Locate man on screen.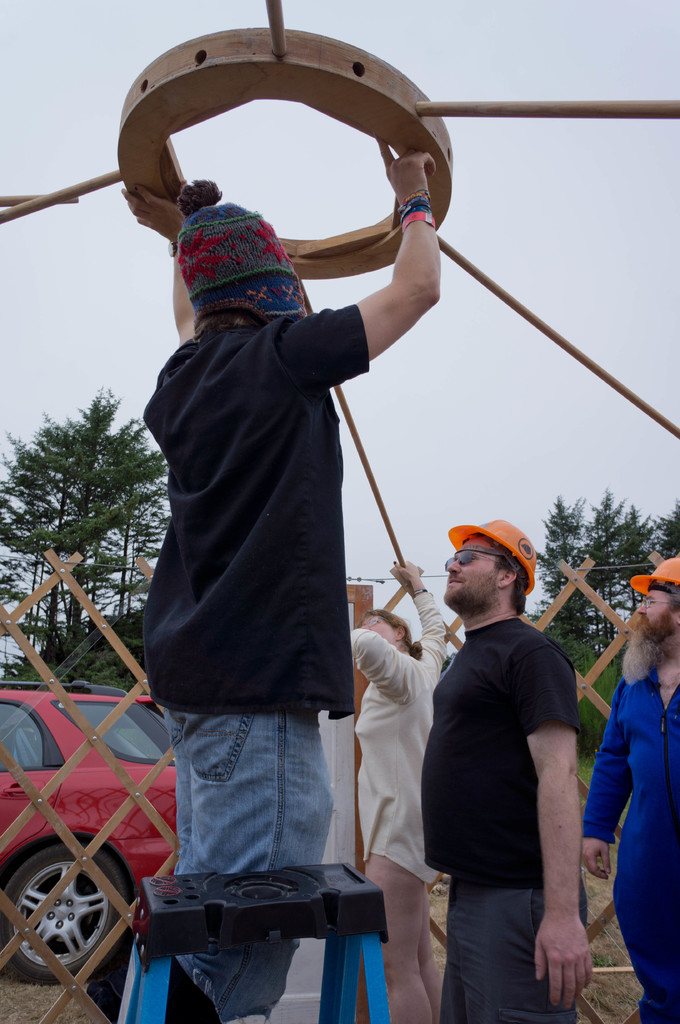
On screen at l=140, t=149, r=446, b=1023.
